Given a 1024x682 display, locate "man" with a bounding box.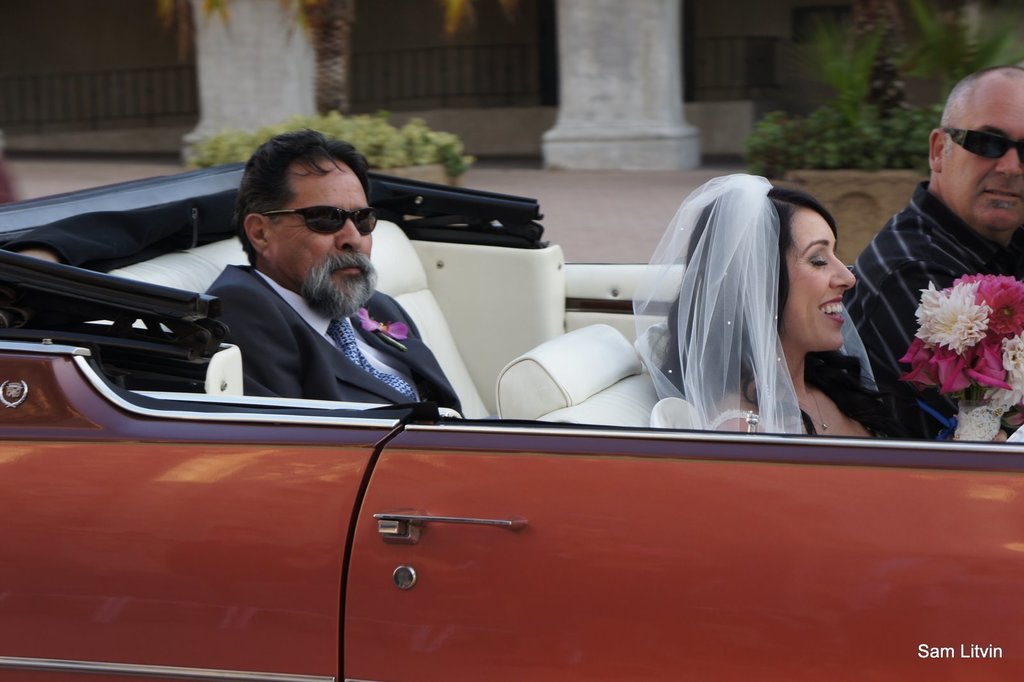
Located: 851 85 1023 435.
